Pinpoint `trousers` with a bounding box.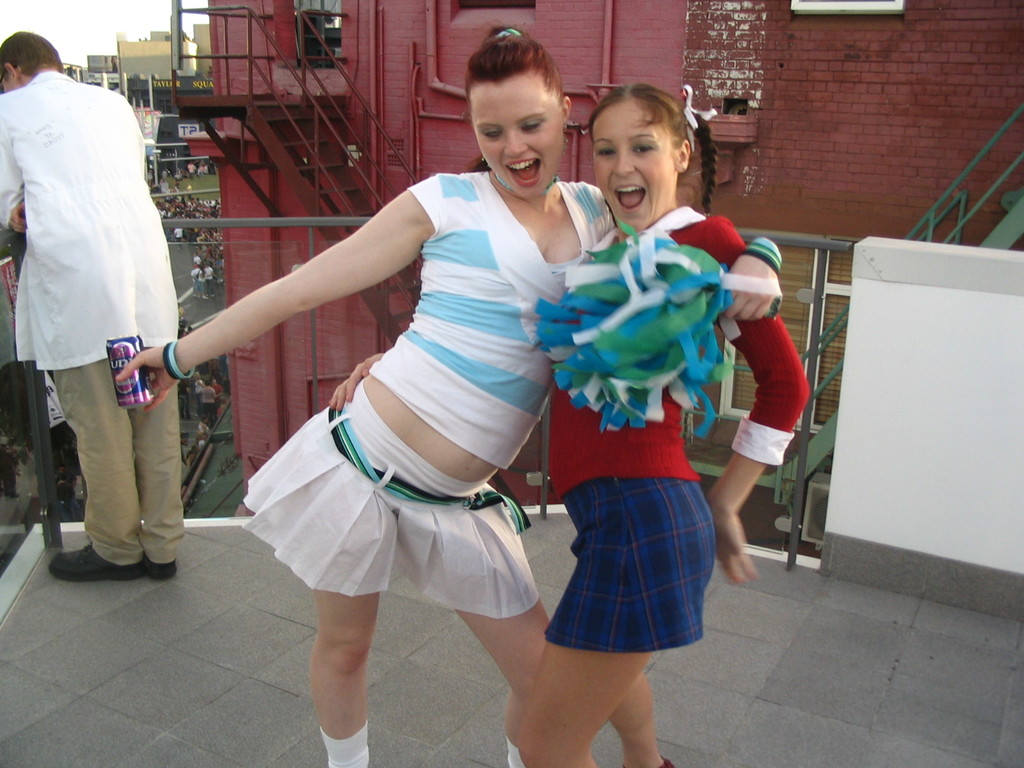
bbox=[66, 350, 178, 577].
